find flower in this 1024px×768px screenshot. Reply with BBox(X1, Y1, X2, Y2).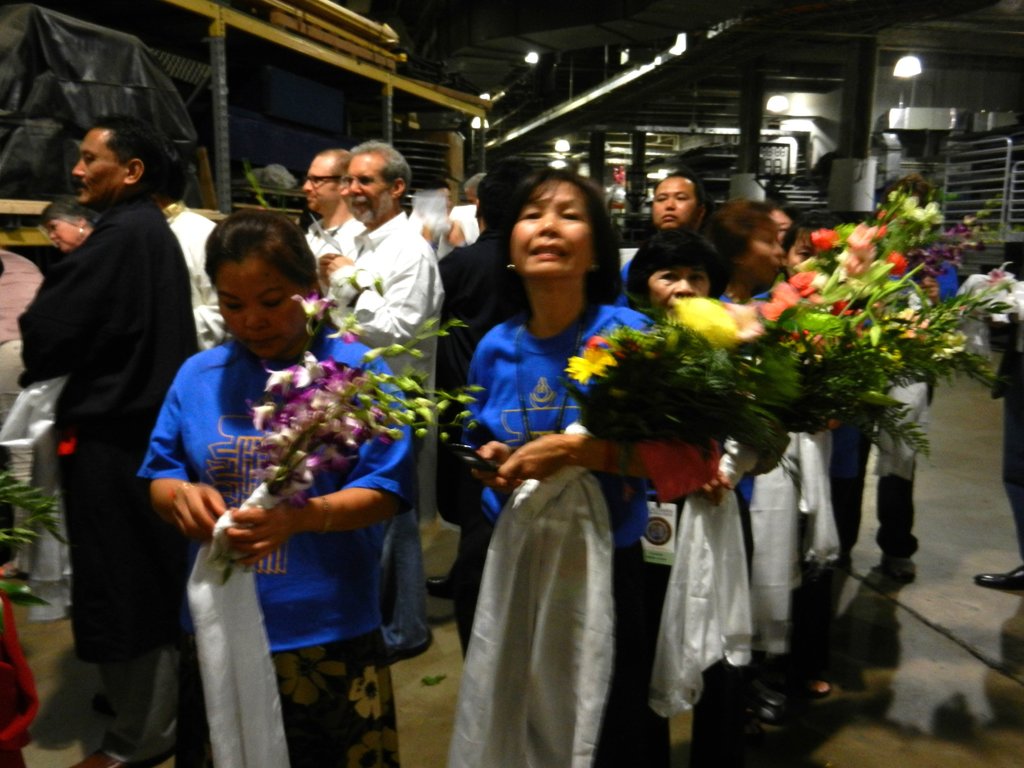
BBox(342, 732, 381, 767).
